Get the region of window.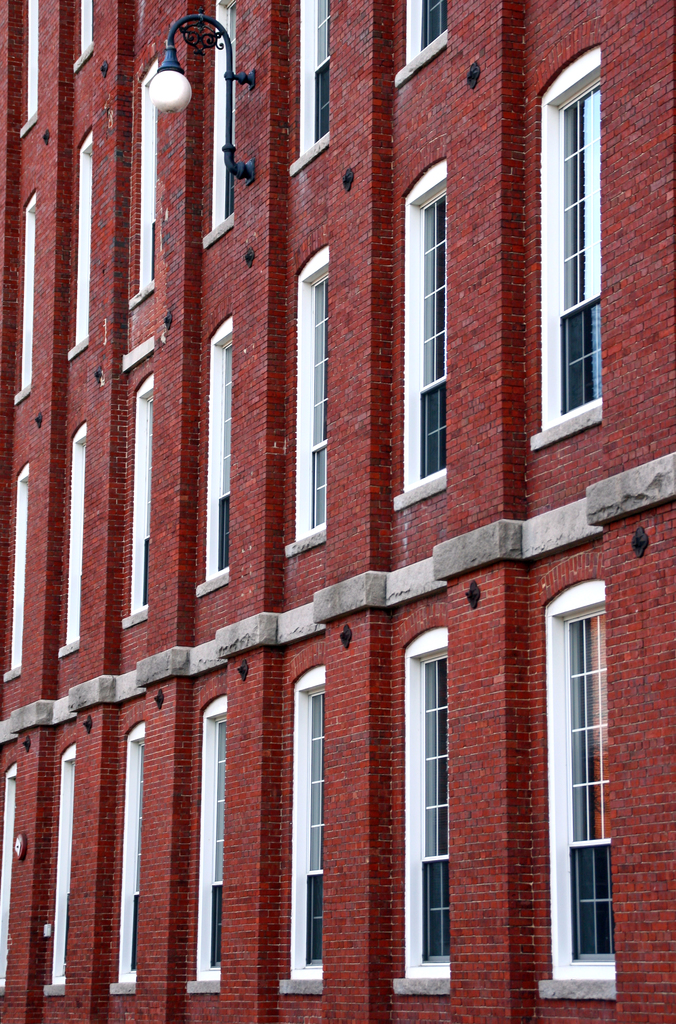
rect(418, 652, 450, 964).
